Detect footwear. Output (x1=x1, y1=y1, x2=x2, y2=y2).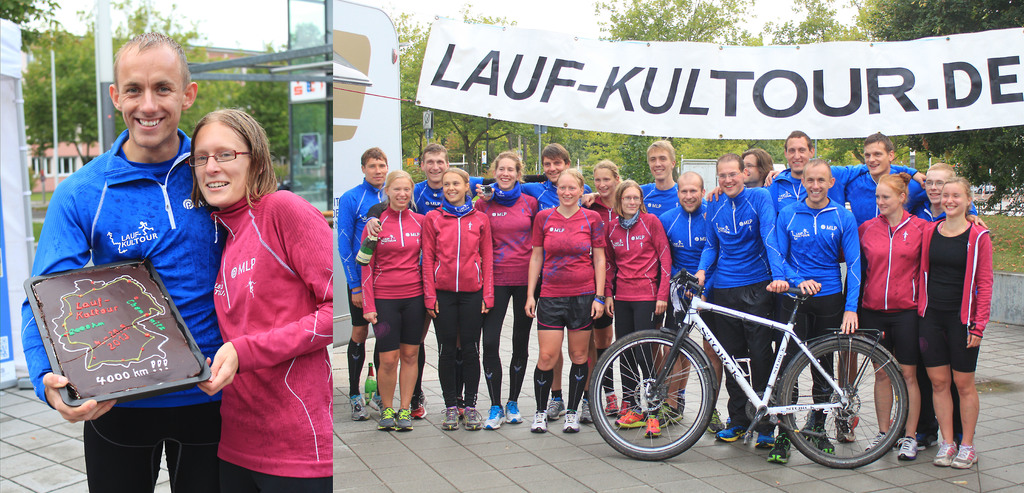
(x1=375, y1=414, x2=399, y2=429).
